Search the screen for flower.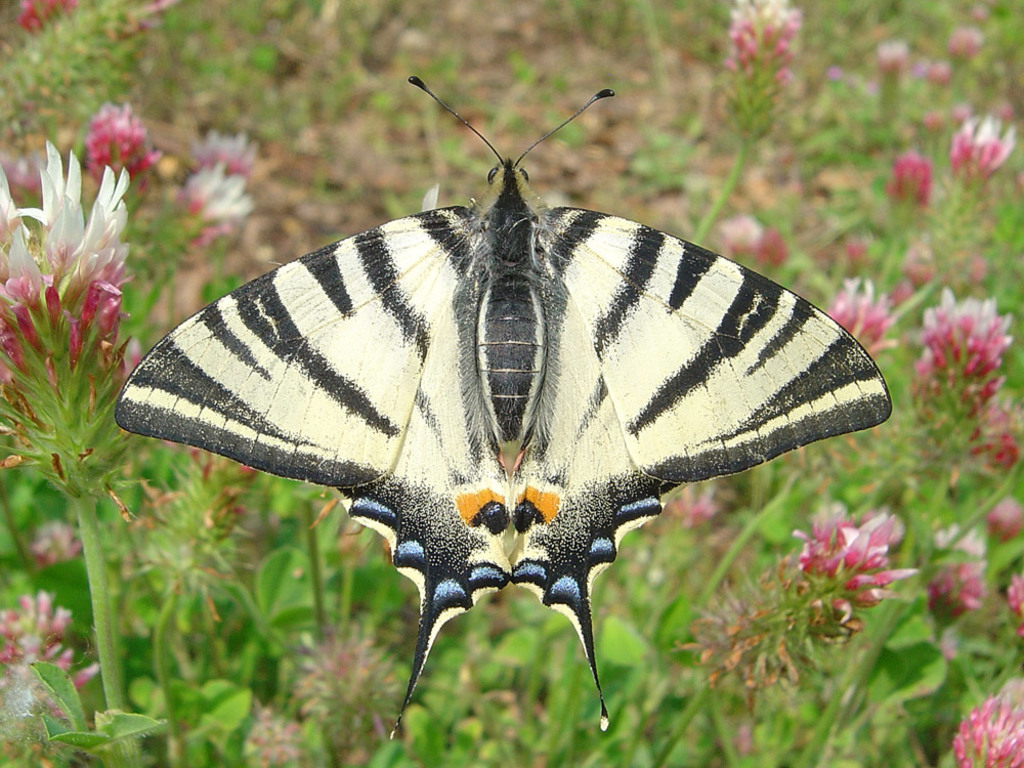
Found at box(33, 517, 87, 569).
